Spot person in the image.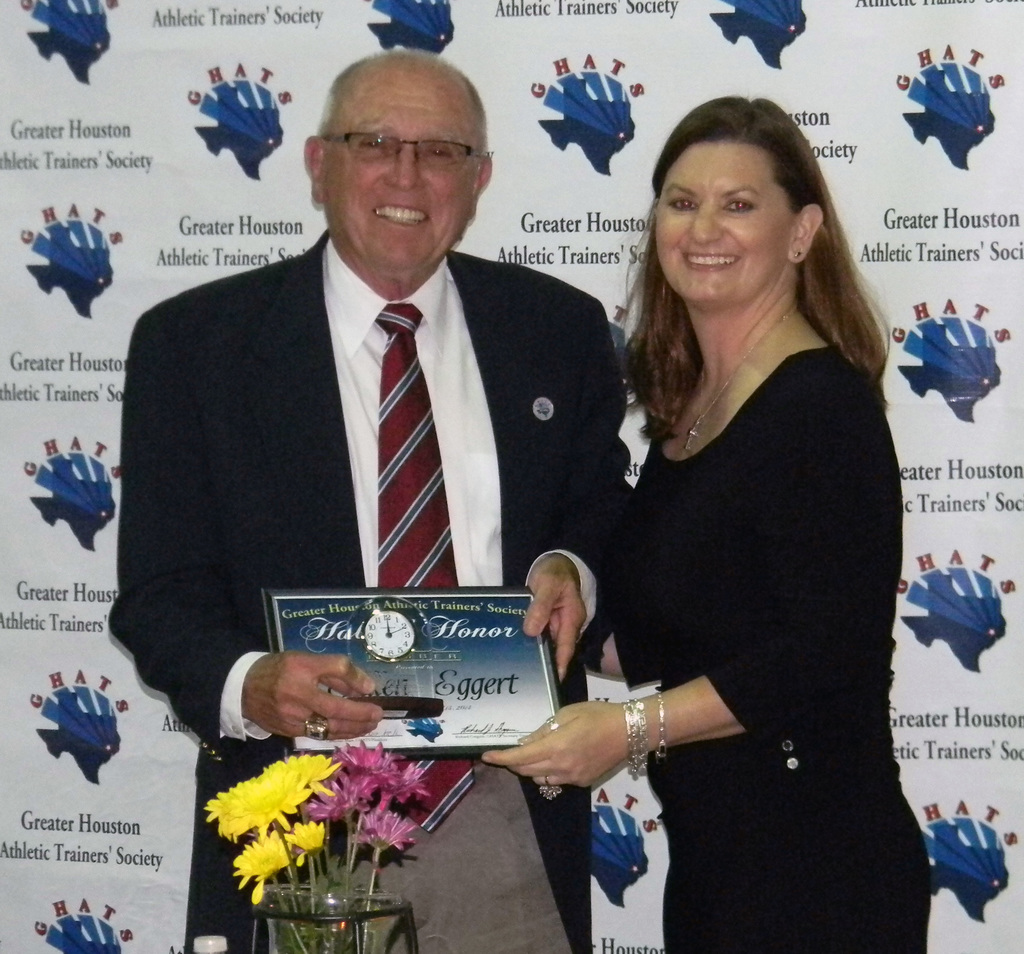
person found at 150:48:598:802.
